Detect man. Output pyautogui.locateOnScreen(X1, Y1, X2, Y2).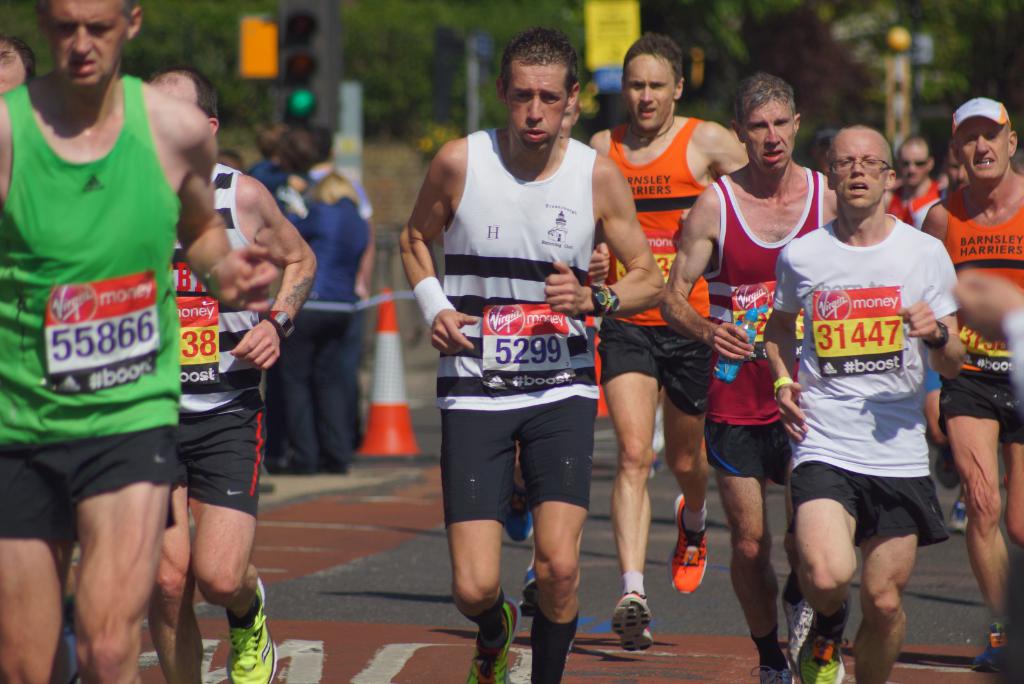
pyautogui.locateOnScreen(0, 0, 287, 683).
